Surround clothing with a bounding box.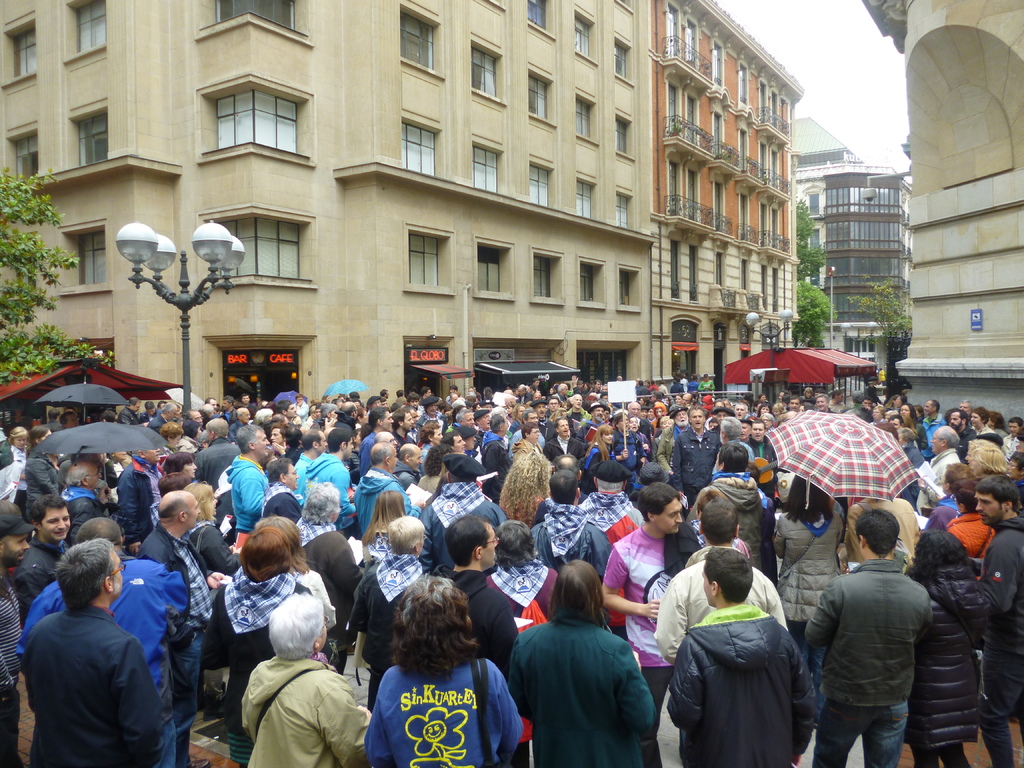
bbox(928, 447, 956, 500).
